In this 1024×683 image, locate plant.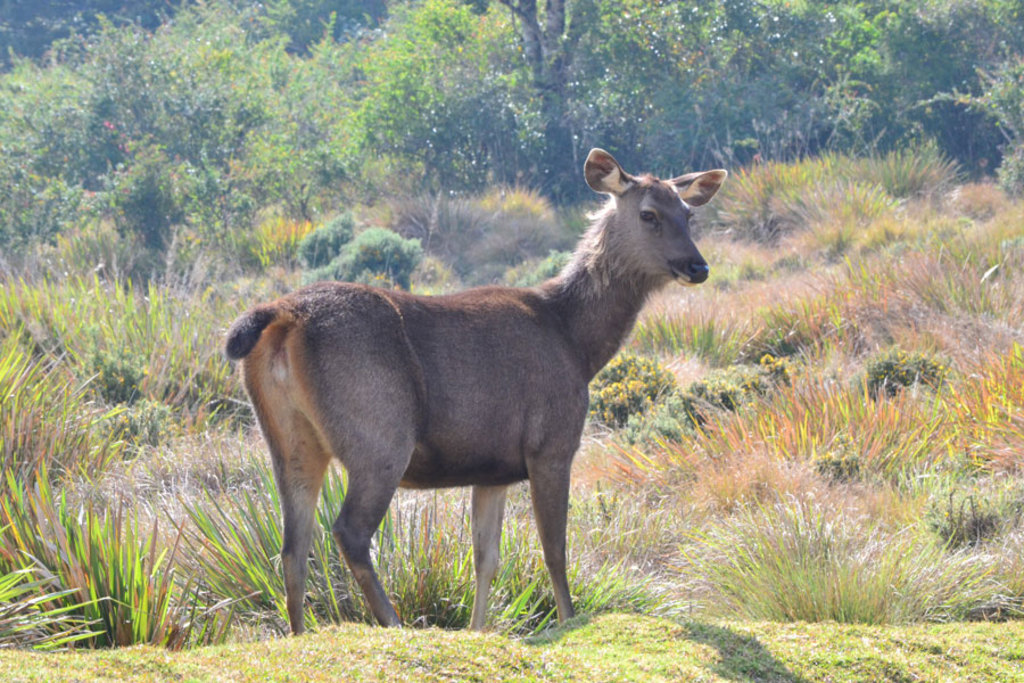
Bounding box: x1=584, y1=342, x2=695, y2=453.
